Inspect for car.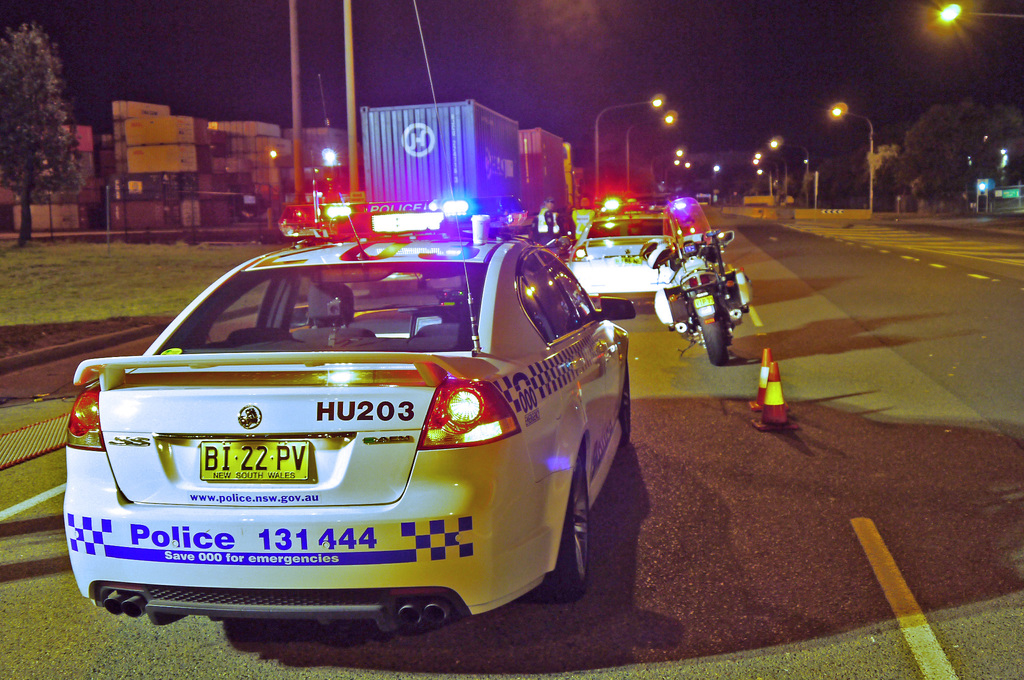
Inspection: [563, 209, 674, 302].
